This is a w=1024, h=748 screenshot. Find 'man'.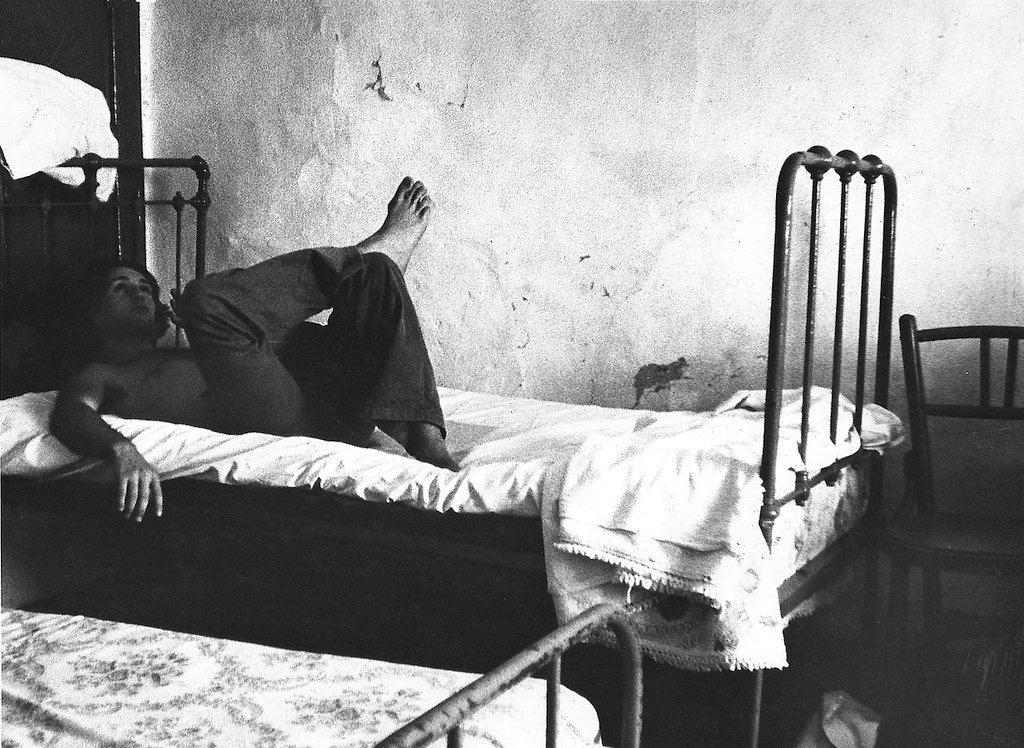
Bounding box: region(49, 173, 458, 518).
